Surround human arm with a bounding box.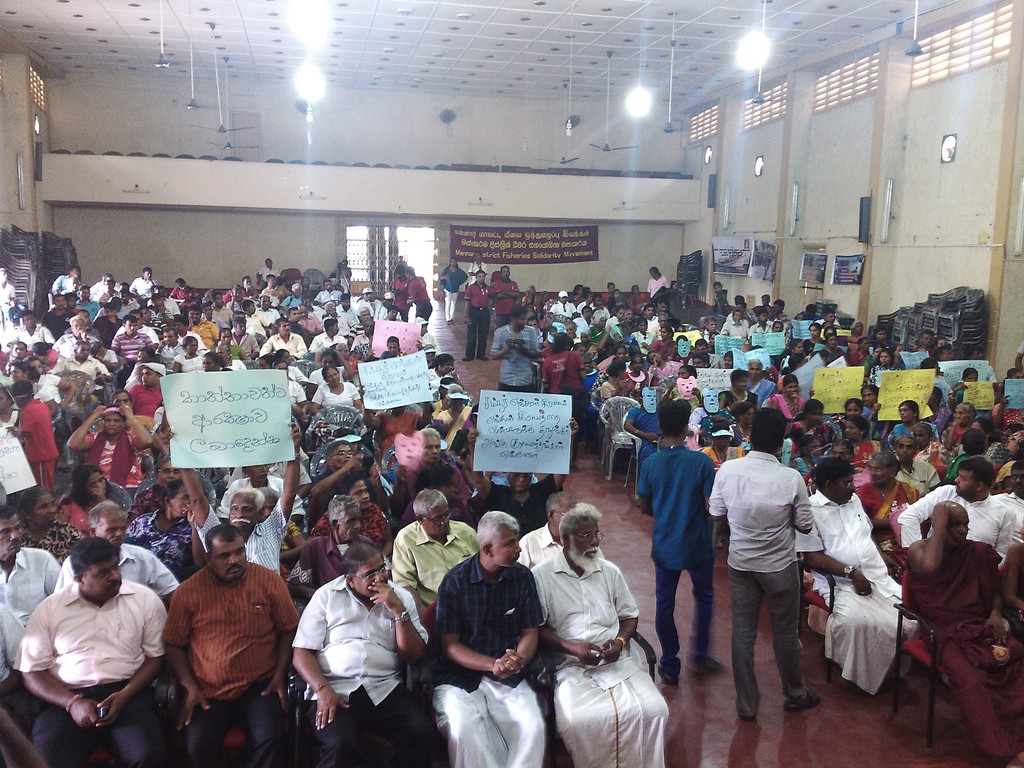
select_region(539, 624, 597, 669).
